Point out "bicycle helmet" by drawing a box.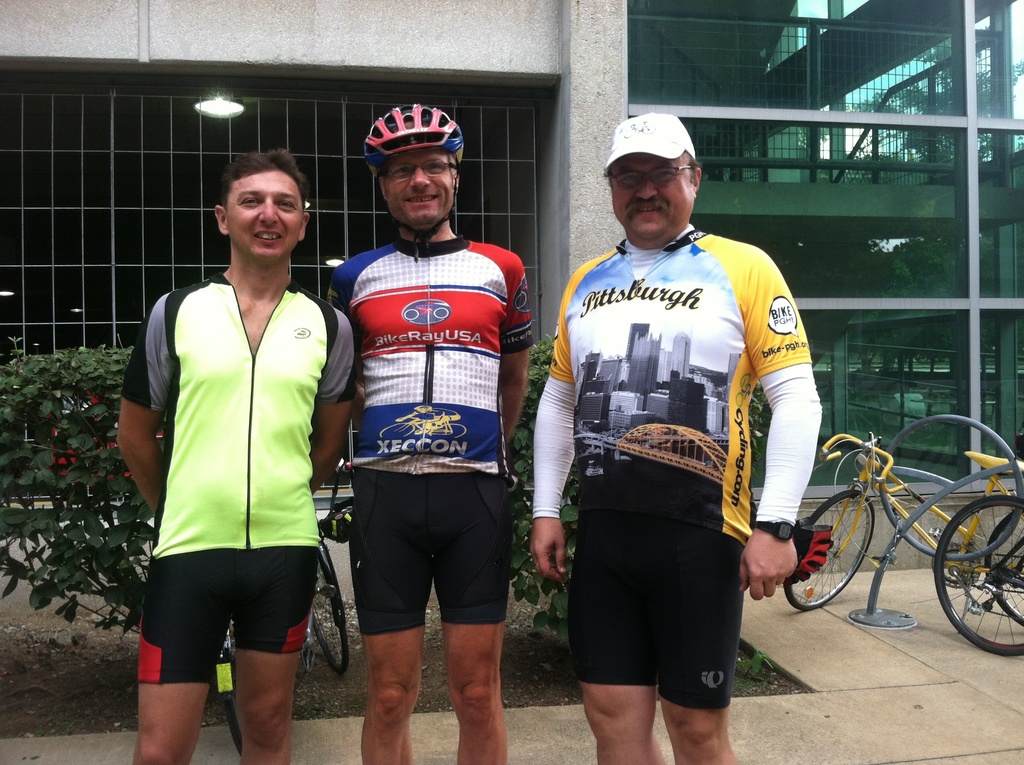
[x1=365, y1=101, x2=466, y2=157].
